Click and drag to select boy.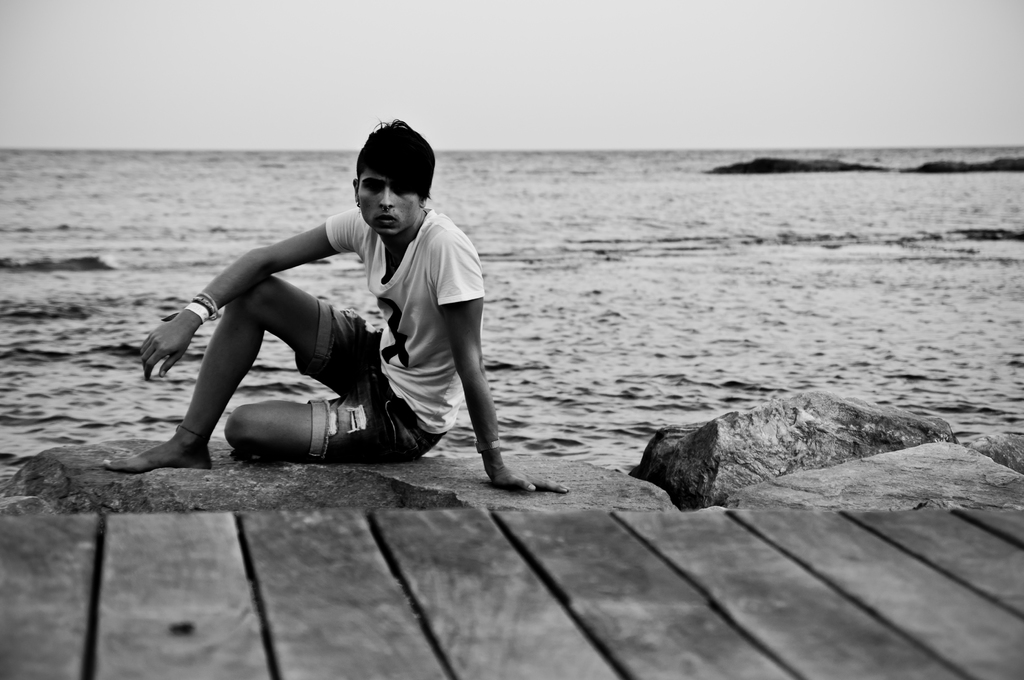
Selection: [left=210, top=137, right=514, bottom=476].
